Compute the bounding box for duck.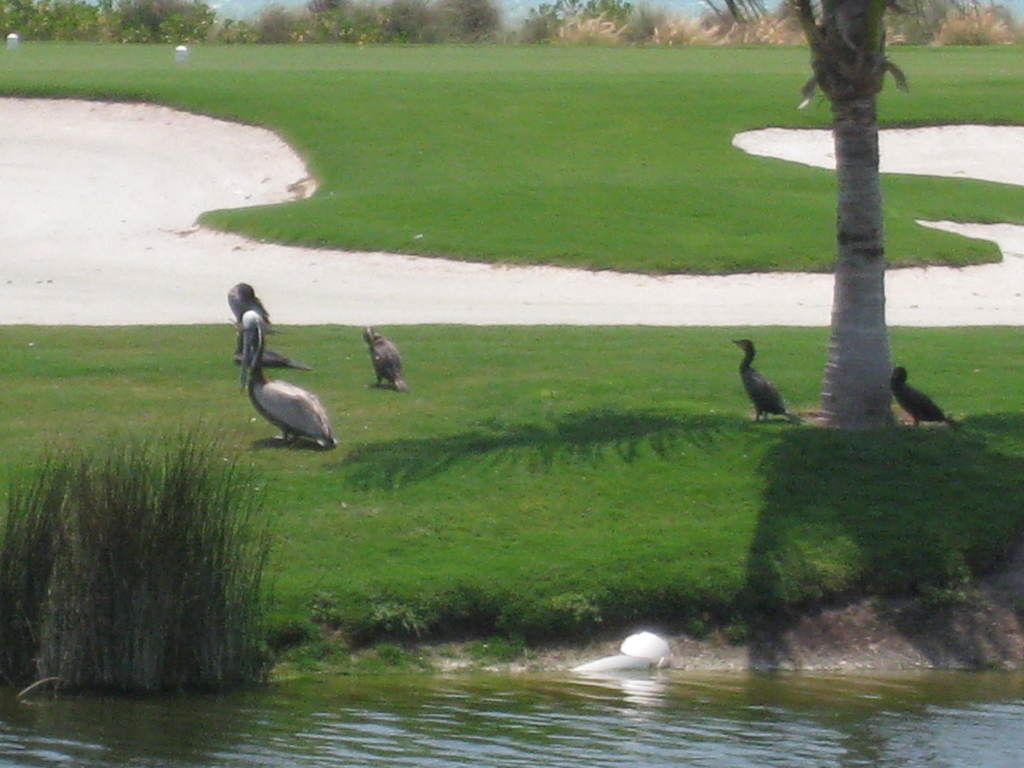
x1=880 y1=363 x2=967 y2=440.
